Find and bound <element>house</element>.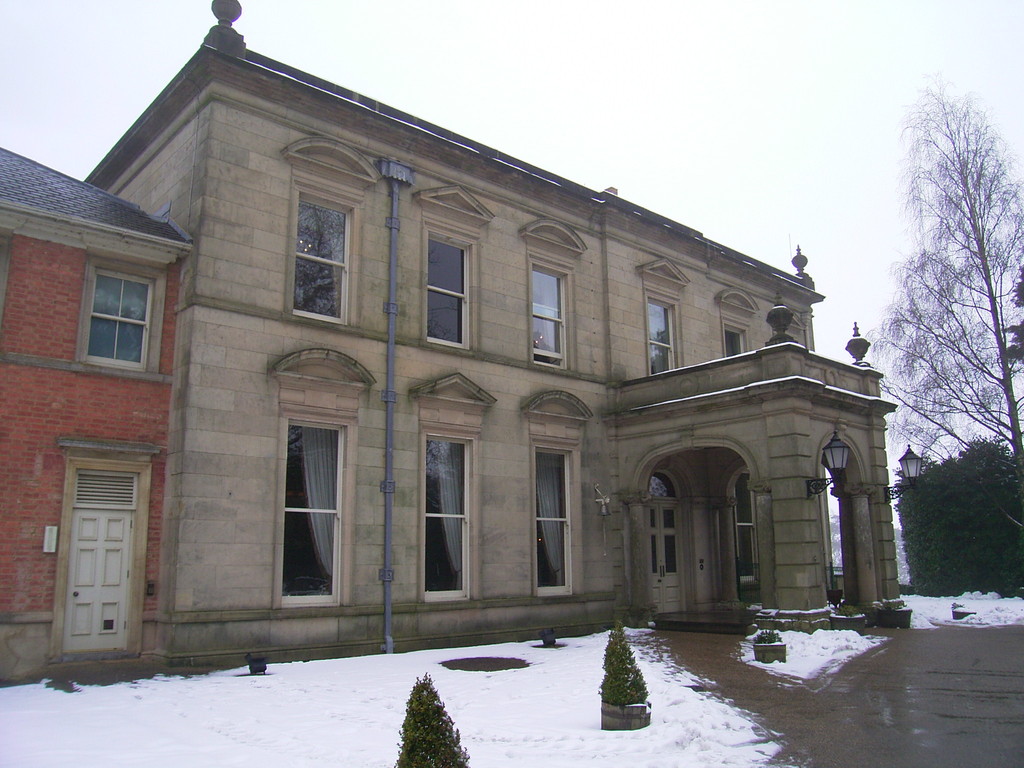
Bound: crop(82, 0, 913, 673).
